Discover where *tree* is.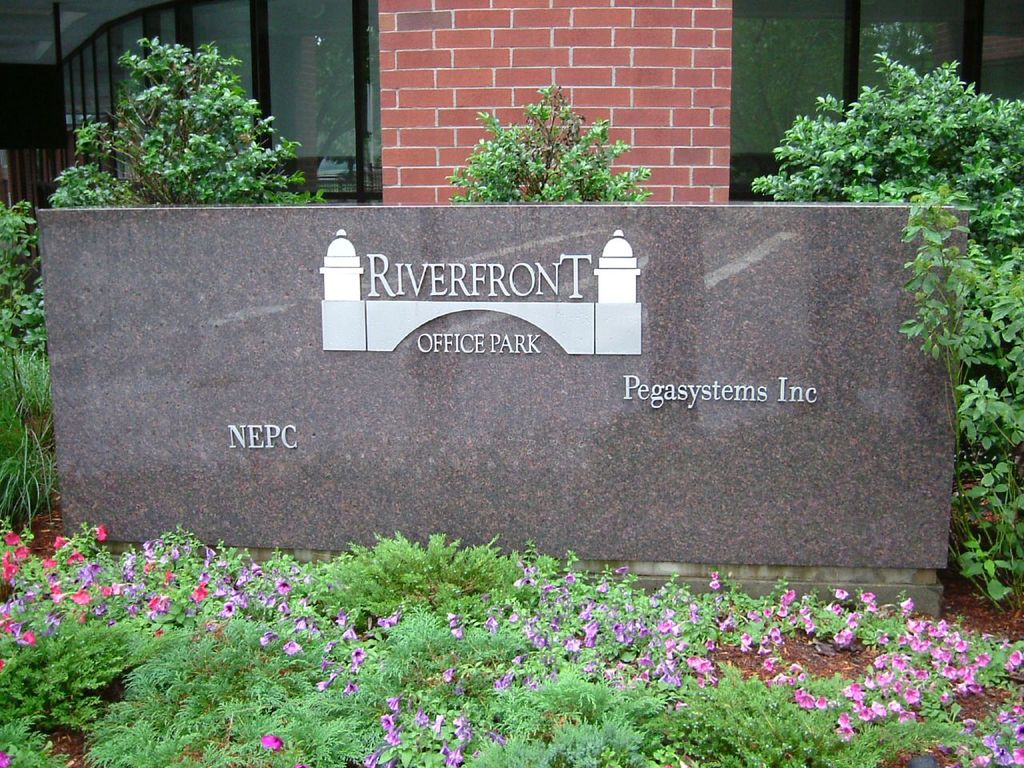
Discovered at rect(750, 50, 1023, 600).
